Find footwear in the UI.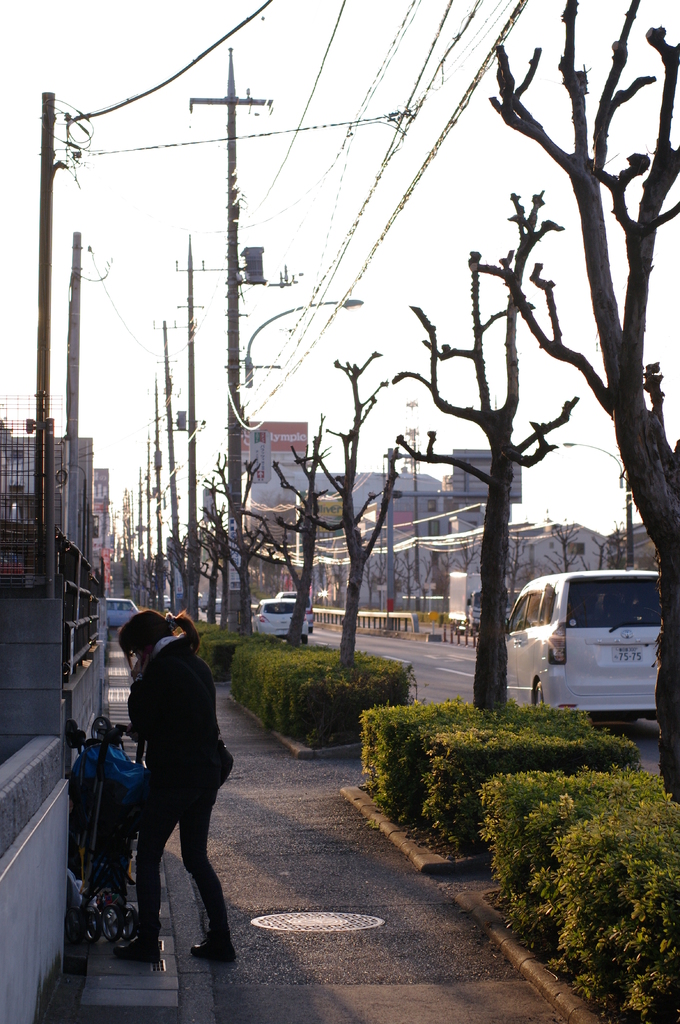
UI element at [100,910,165,968].
